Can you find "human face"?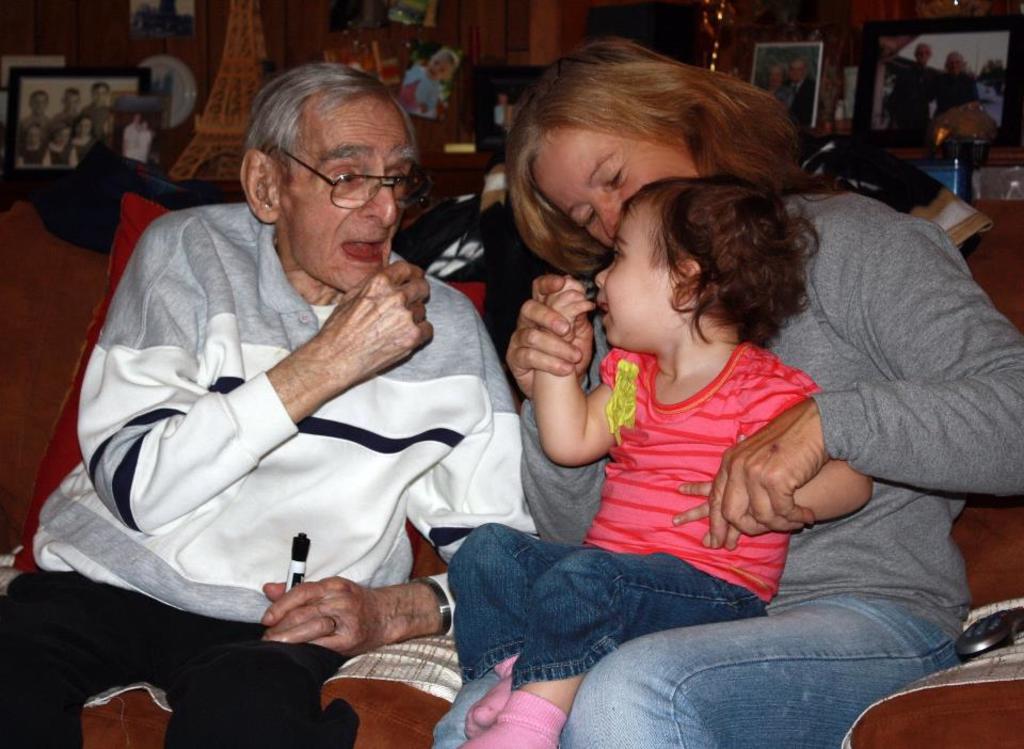
Yes, bounding box: x1=530, y1=126, x2=697, y2=248.
